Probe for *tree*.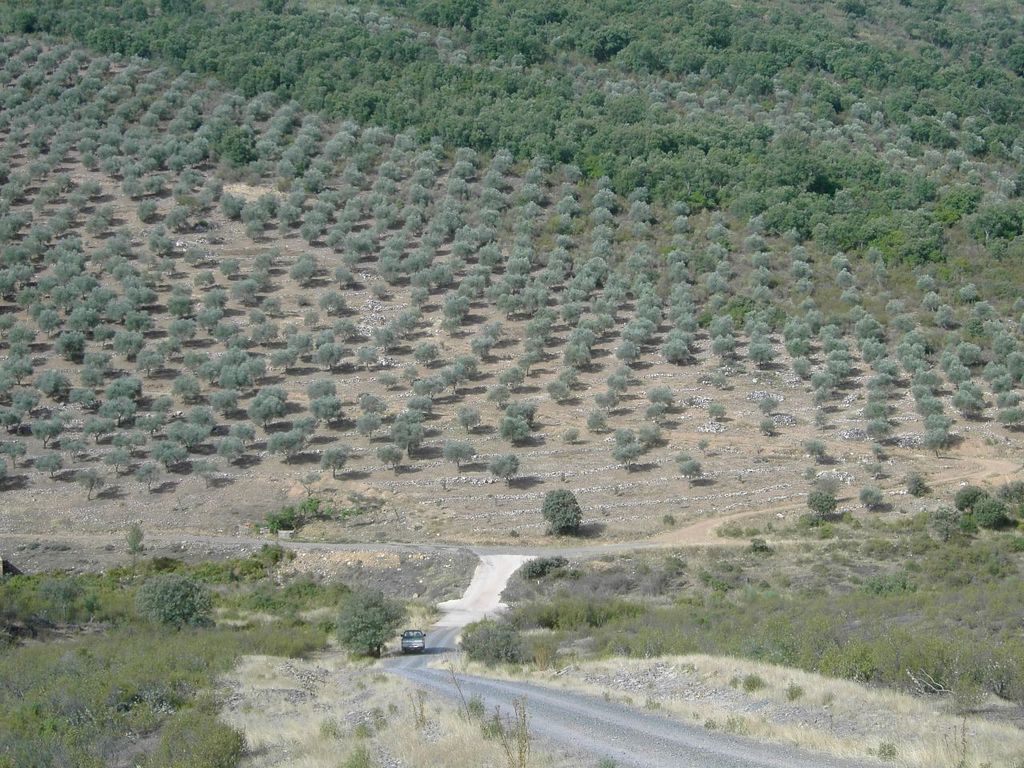
Probe result: <region>350, 392, 385, 444</region>.
